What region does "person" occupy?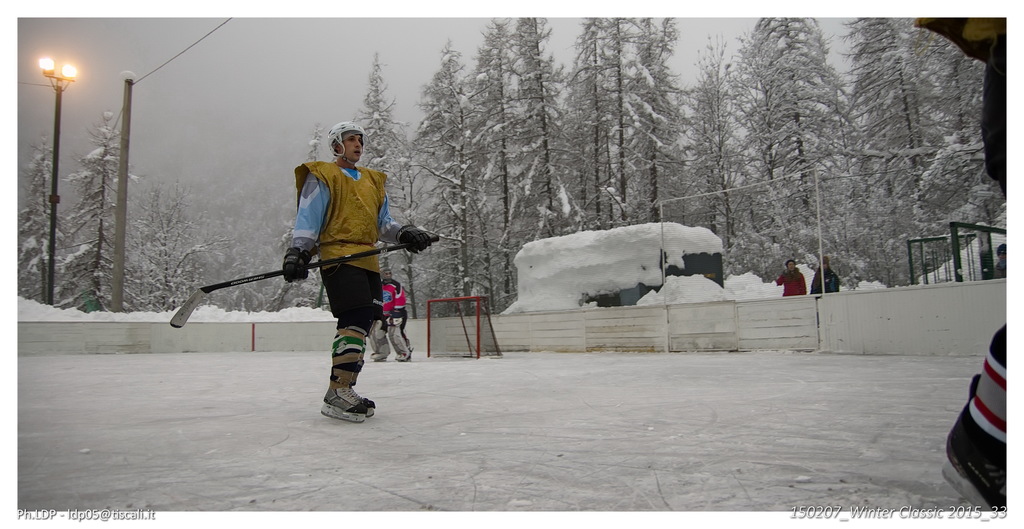
Rect(805, 257, 841, 291).
